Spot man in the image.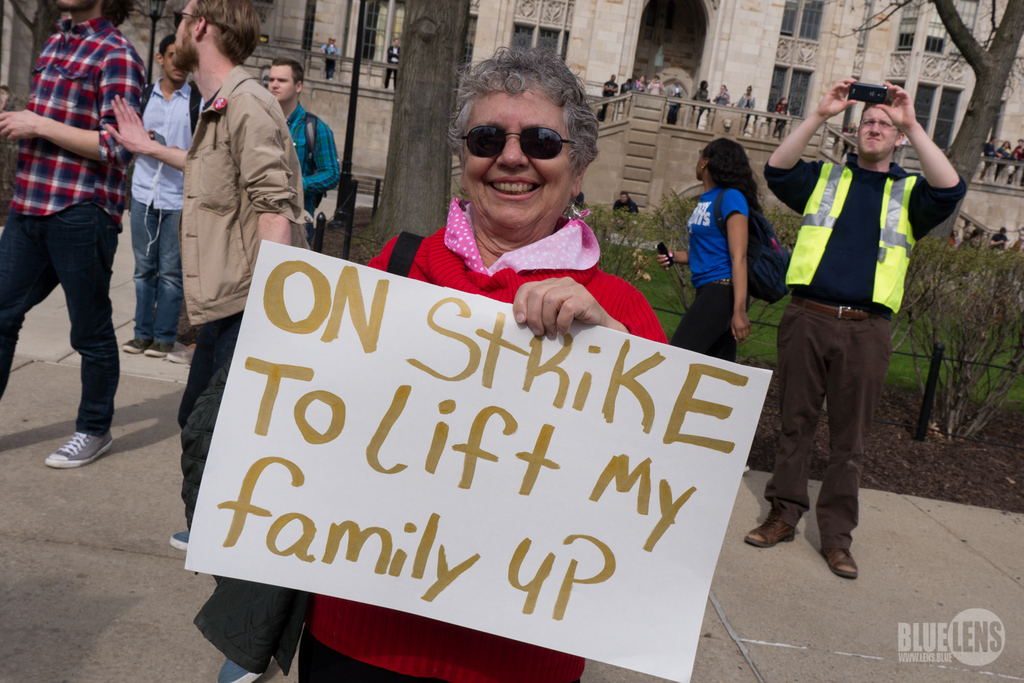
man found at <region>127, 34, 207, 361</region>.
